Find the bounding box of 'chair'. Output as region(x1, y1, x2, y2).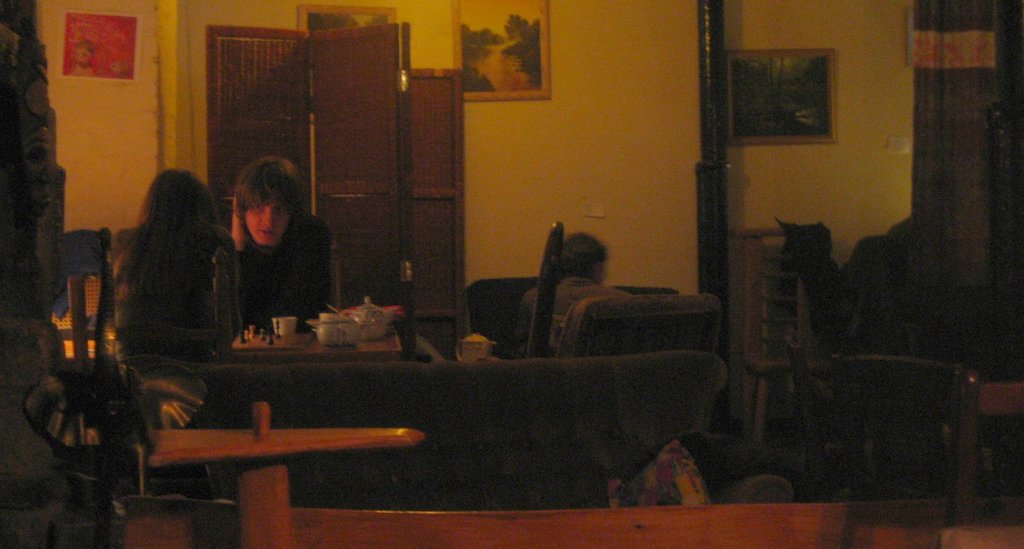
region(490, 223, 561, 358).
